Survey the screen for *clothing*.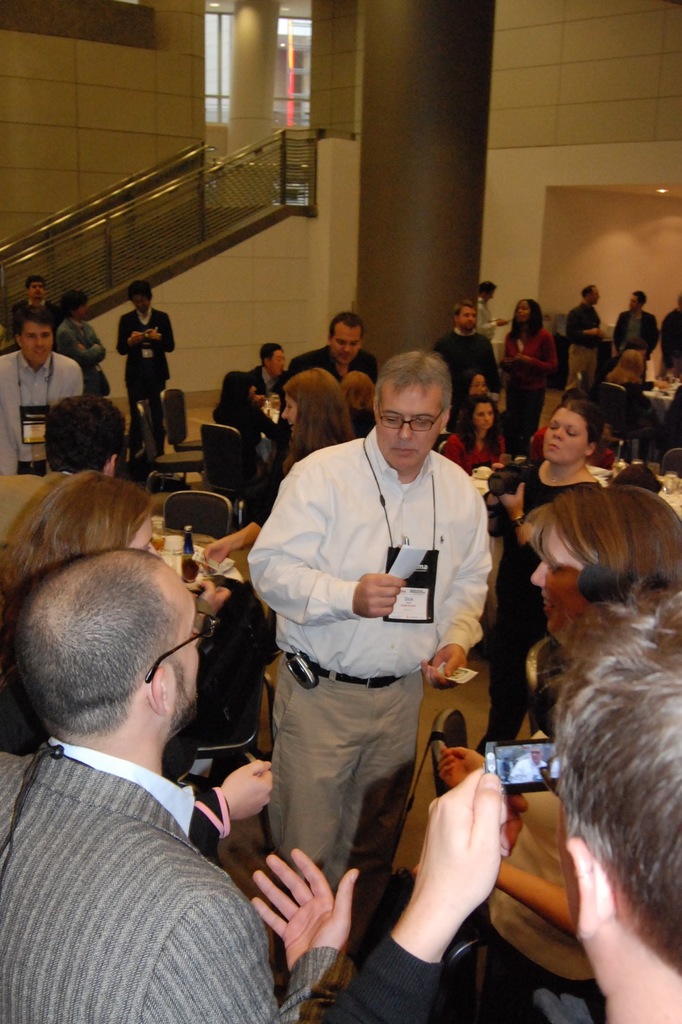
Survey found: 485 467 597 734.
